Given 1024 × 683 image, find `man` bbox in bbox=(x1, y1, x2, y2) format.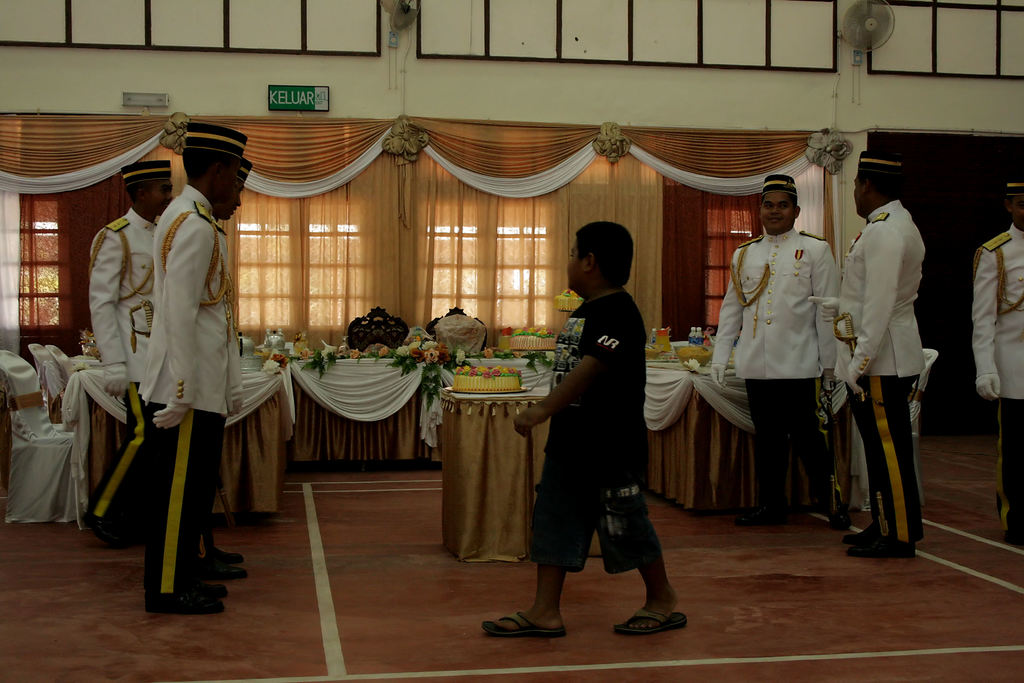
bbox=(710, 173, 843, 527).
